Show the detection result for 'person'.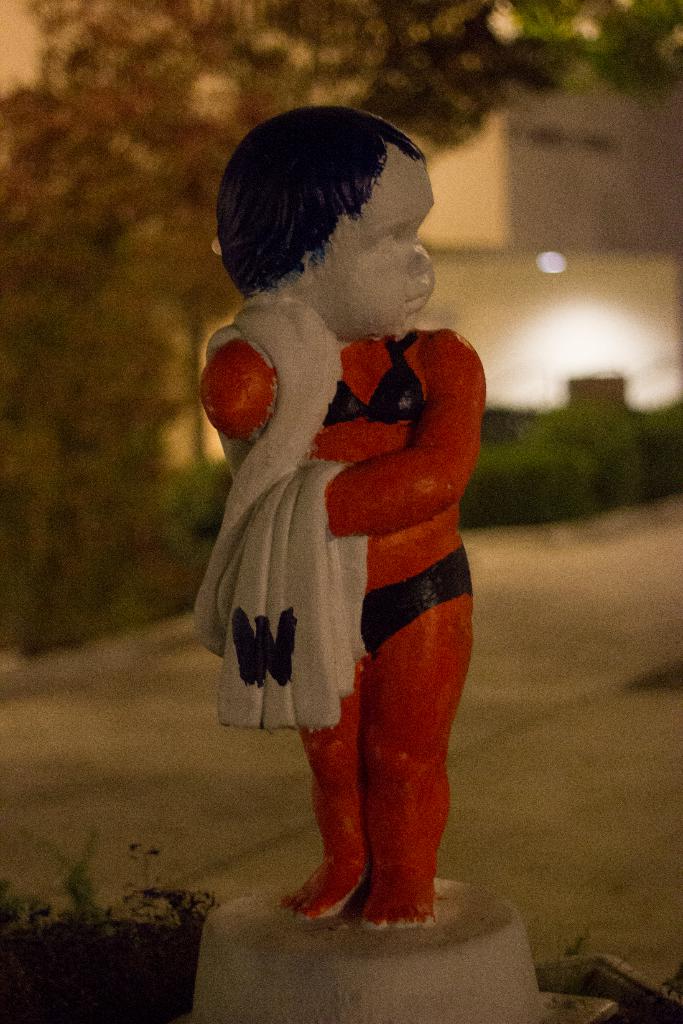
197, 102, 484, 929.
